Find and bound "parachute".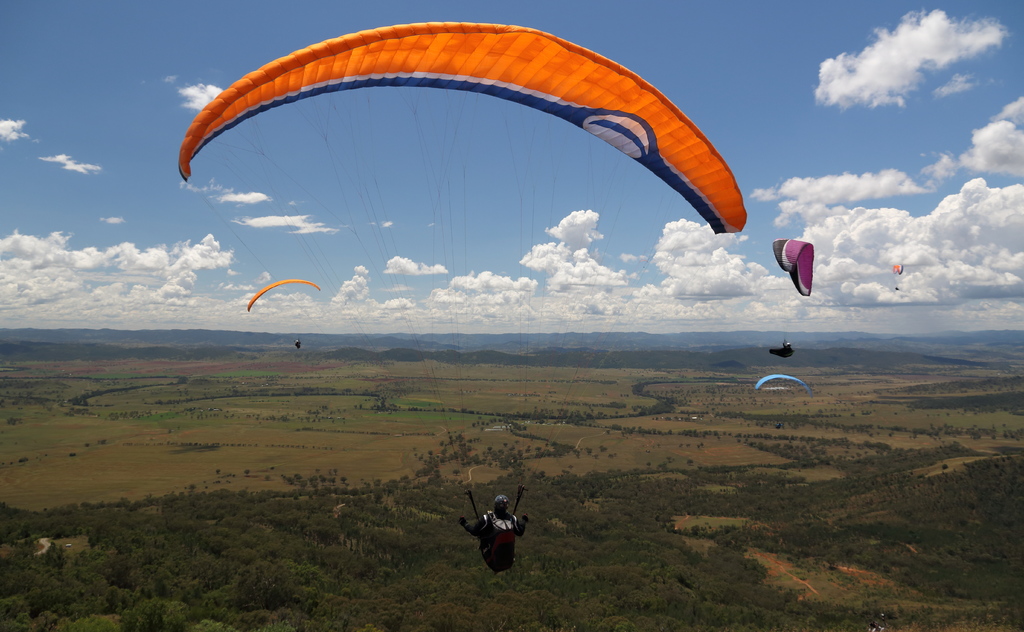
Bound: left=755, top=375, right=814, bottom=431.
